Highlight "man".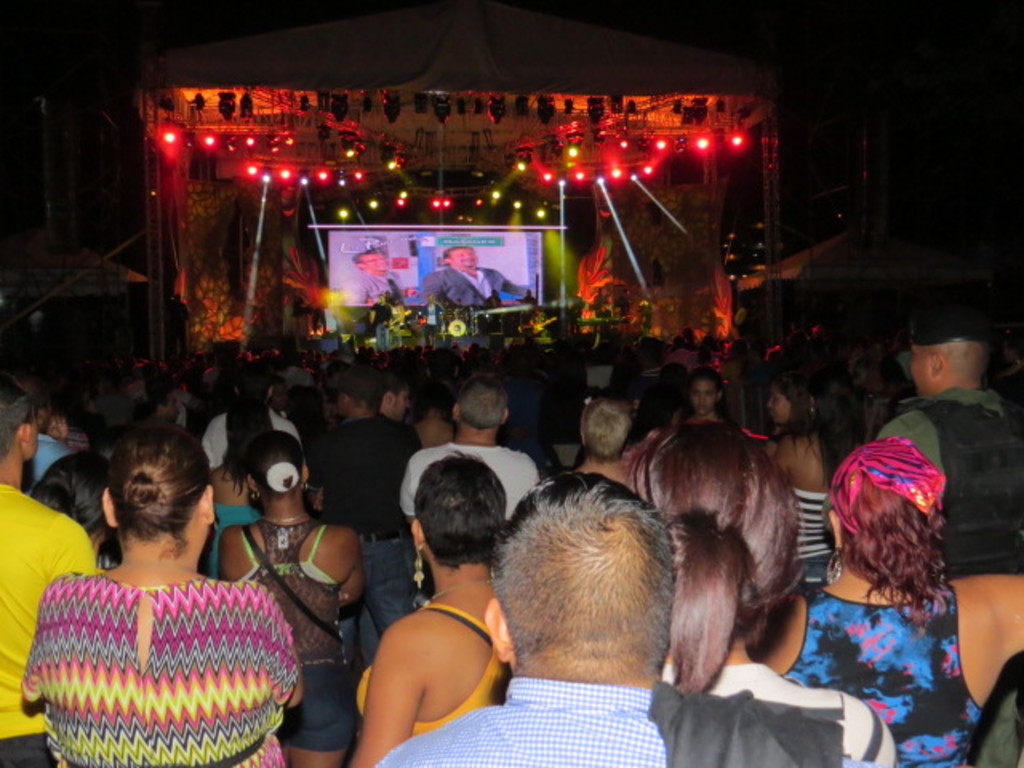
Highlighted region: 611/291/629/322.
